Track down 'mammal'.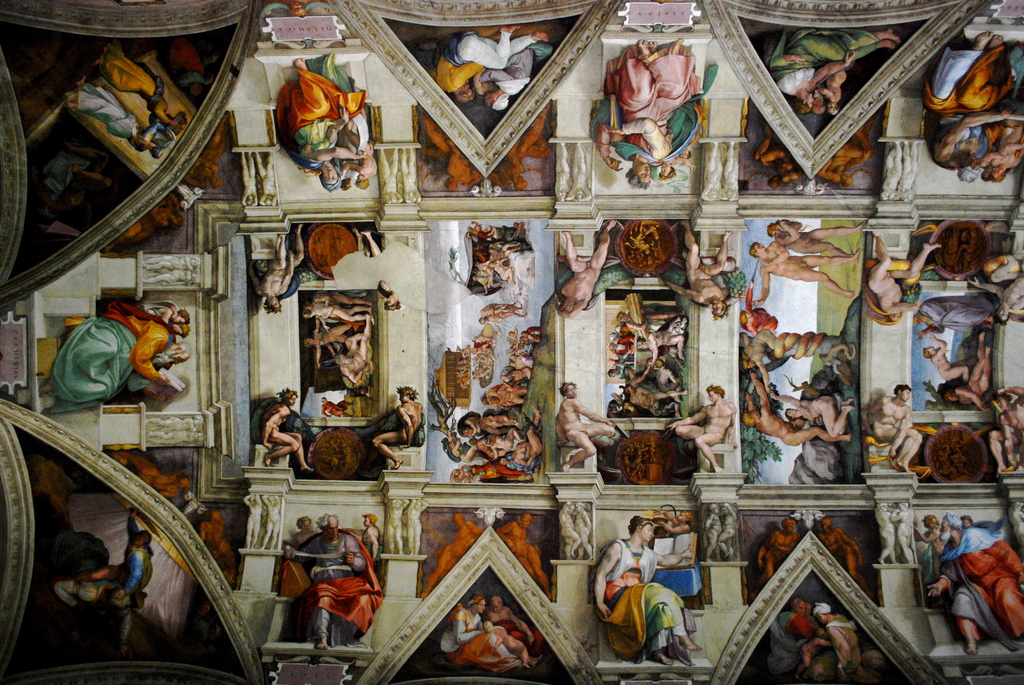
Tracked to BBox(111, 298, 188, 332).
